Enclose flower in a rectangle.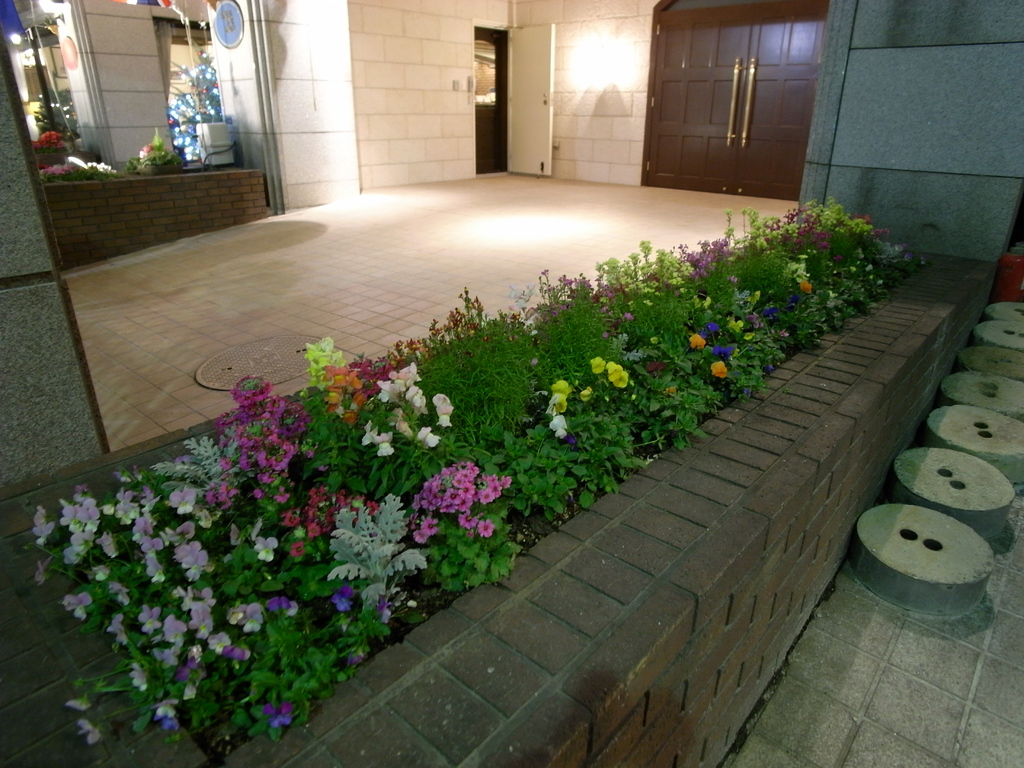
x1=602 y1=360 x2=627 y2=389.
